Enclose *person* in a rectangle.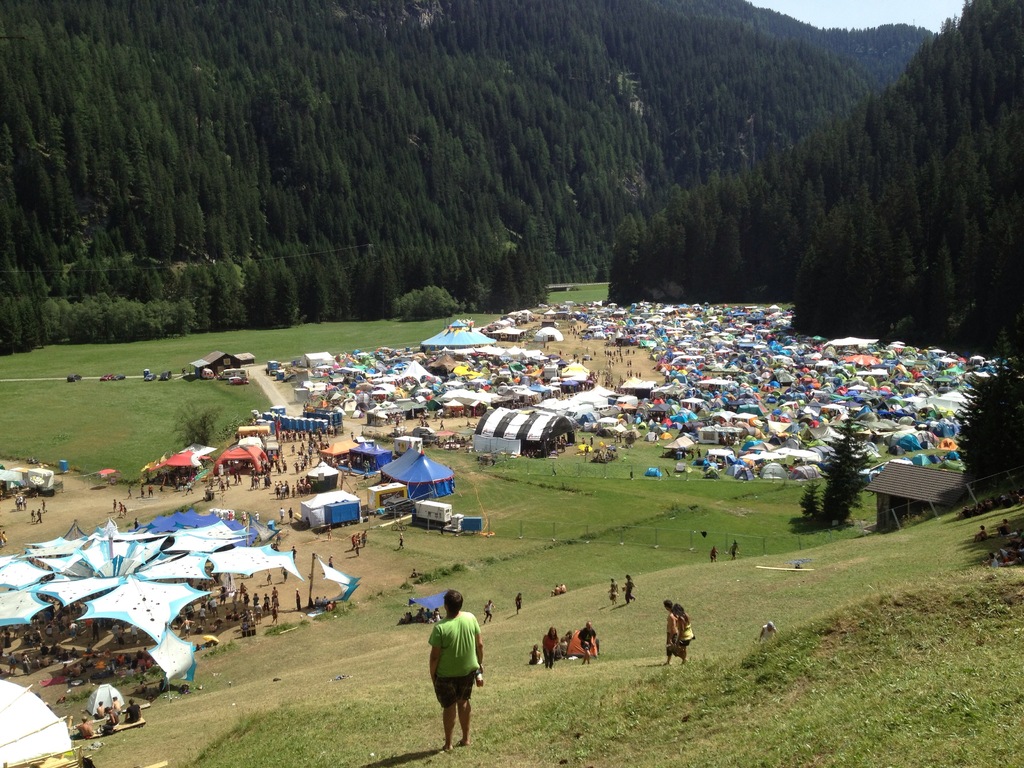
<bbox>147, 484, 153, 497</bbox>.
